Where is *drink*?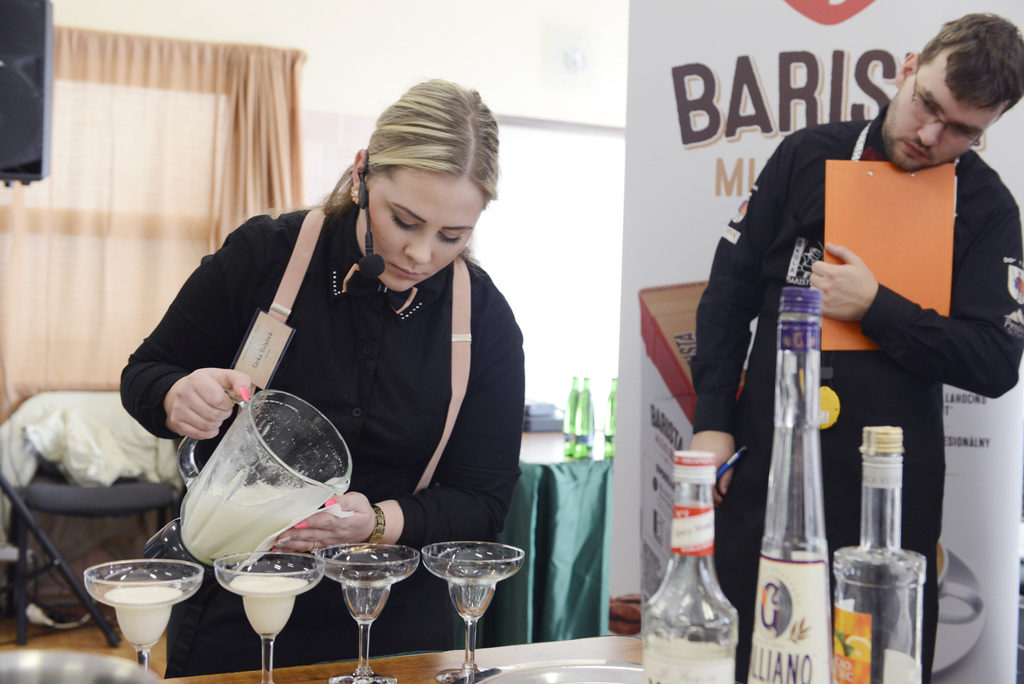
Rect(233, 571, 299, 641).
